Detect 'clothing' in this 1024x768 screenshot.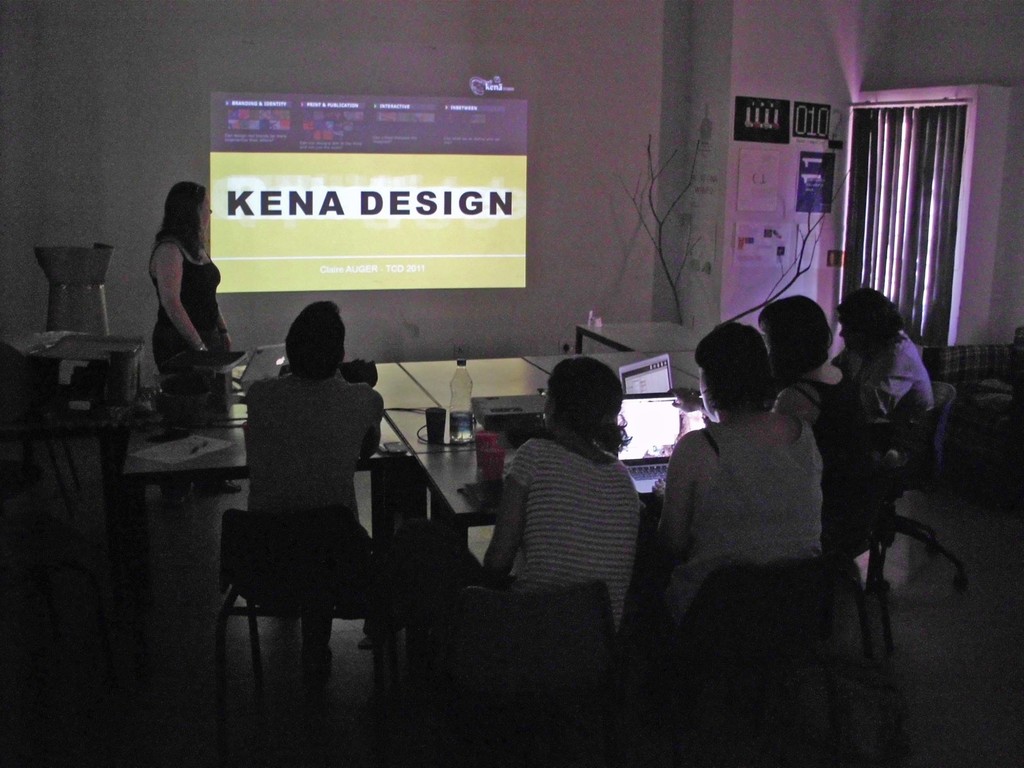
Detection: 654,419,821,625.
